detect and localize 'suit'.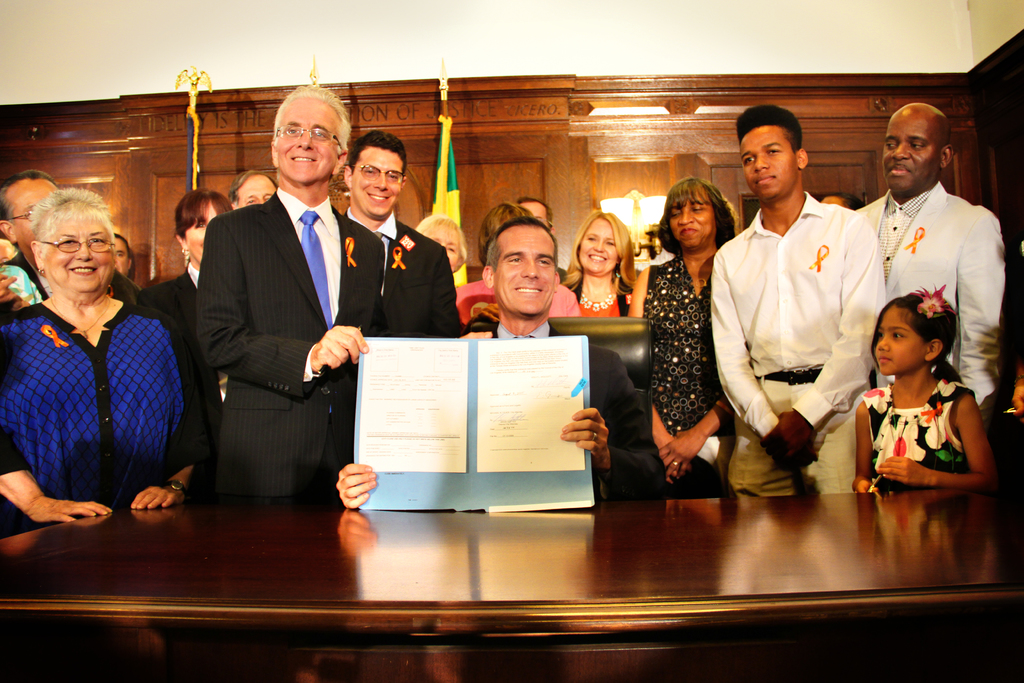
Localized at x1=0, y1=252, x2=141, y2=323.
